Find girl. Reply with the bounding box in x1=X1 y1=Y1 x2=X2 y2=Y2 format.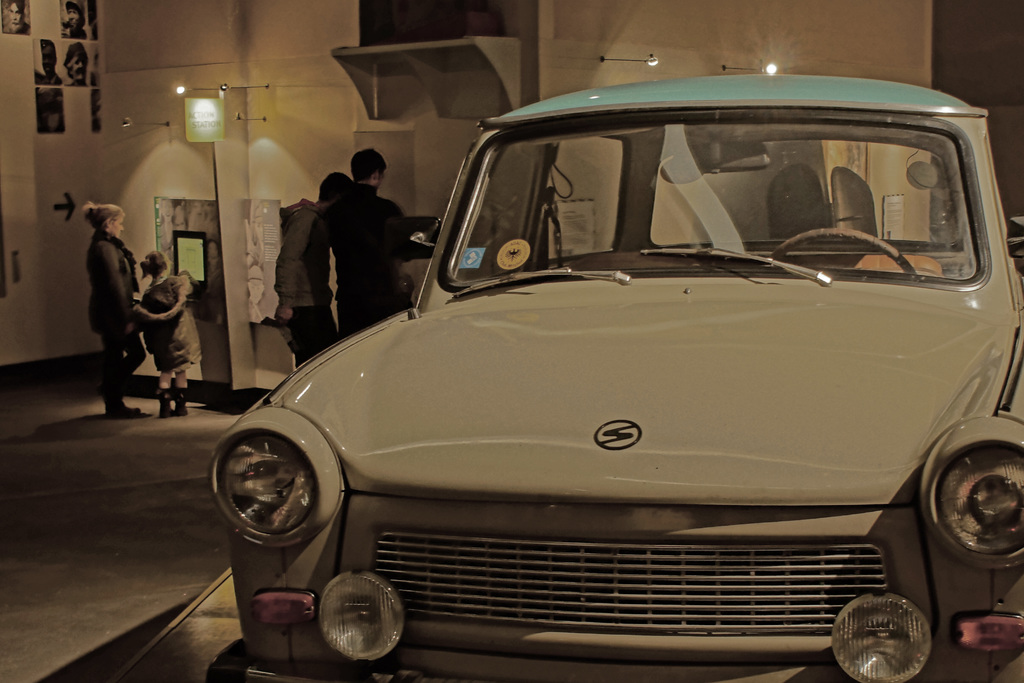
x1=133 y1=254 x2=200 y2=415.
